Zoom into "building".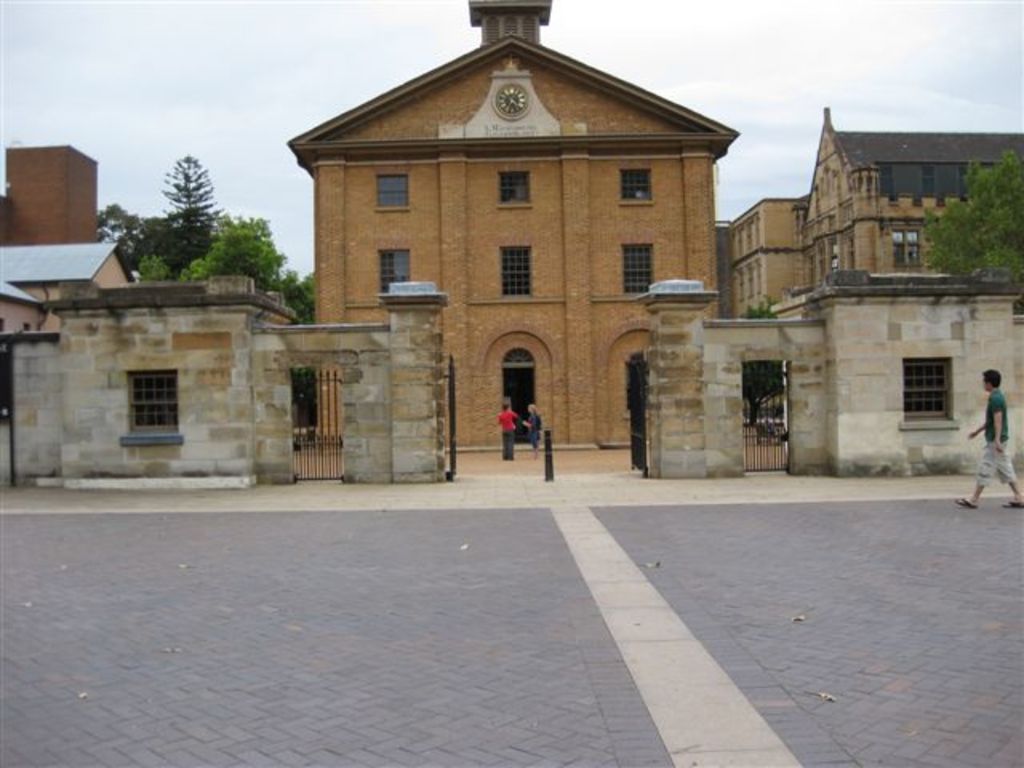
Zoom target: [x1=0, y1=144, x2=98, y2=243].
